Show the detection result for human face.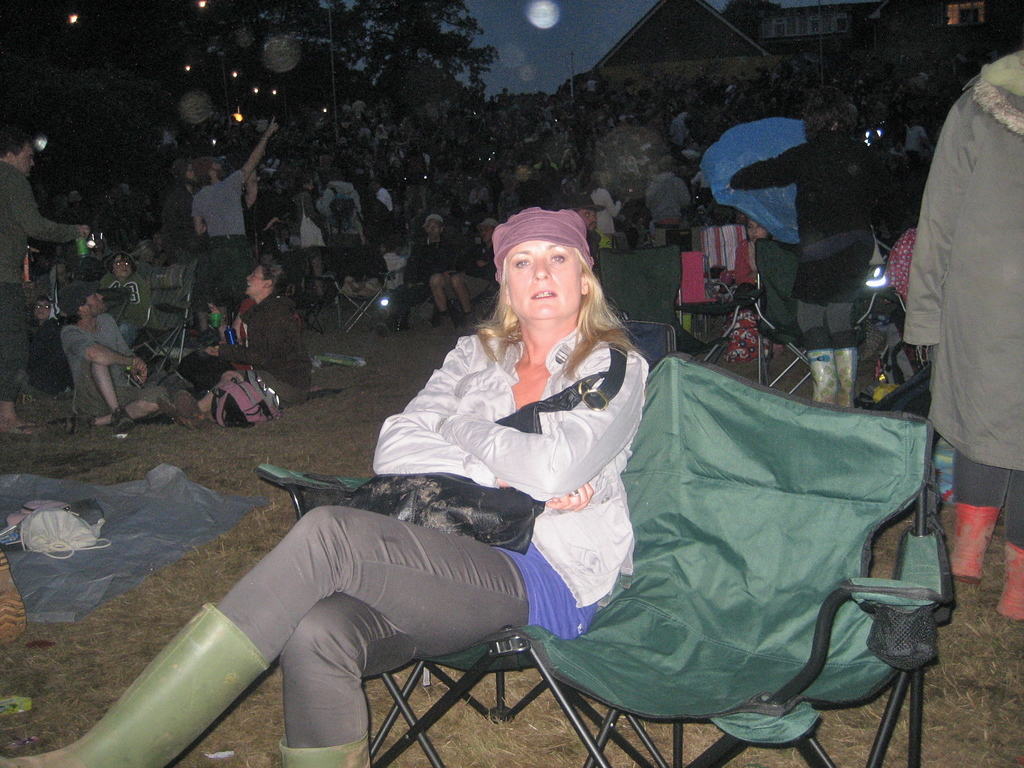
244,267,266,294.
